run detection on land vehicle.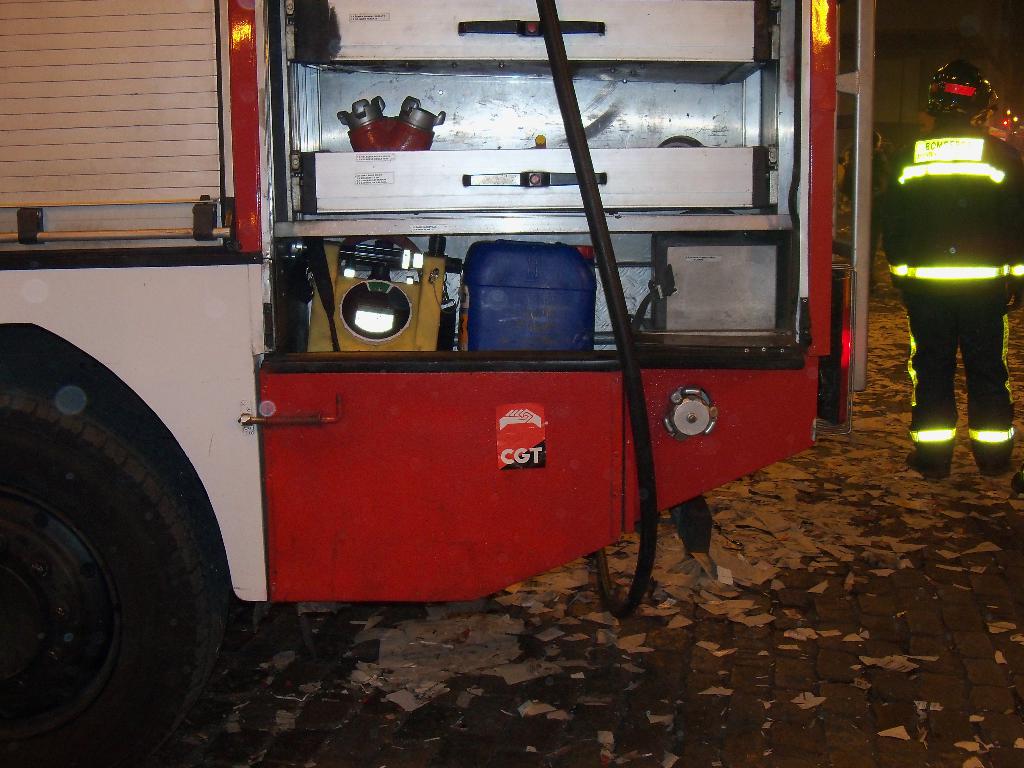
Result: bbox=(2, 1, 881, 765).
